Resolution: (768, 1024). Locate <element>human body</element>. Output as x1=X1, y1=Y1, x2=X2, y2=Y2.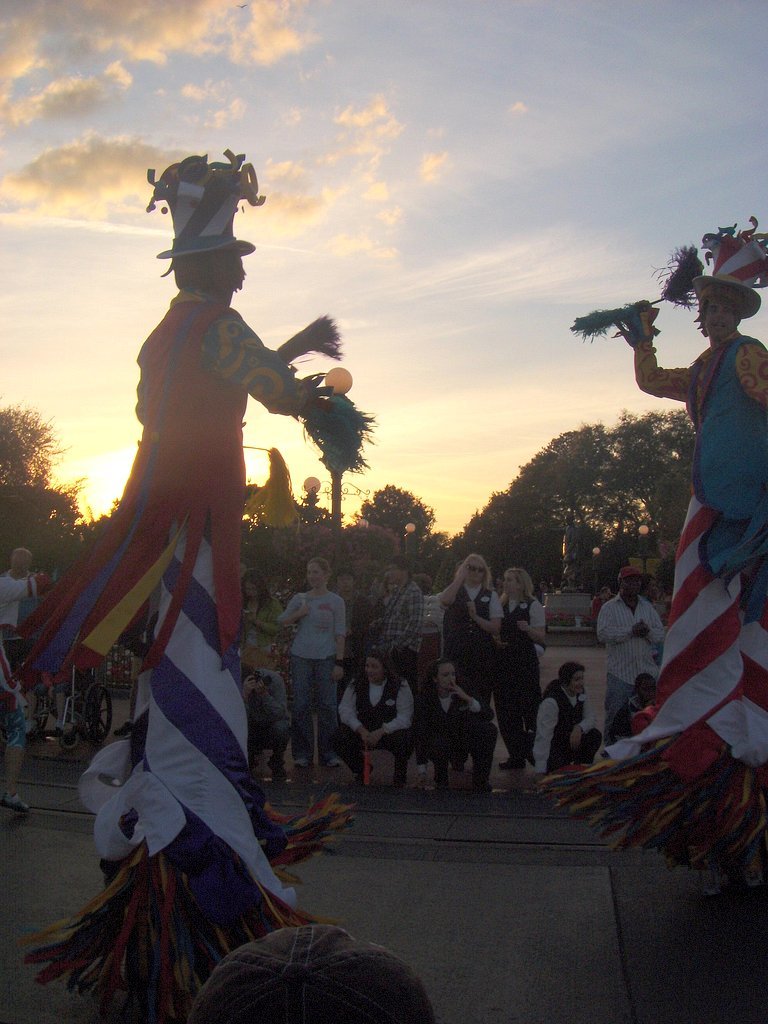
x1=595, y1=588, x2=666, y2=725.
